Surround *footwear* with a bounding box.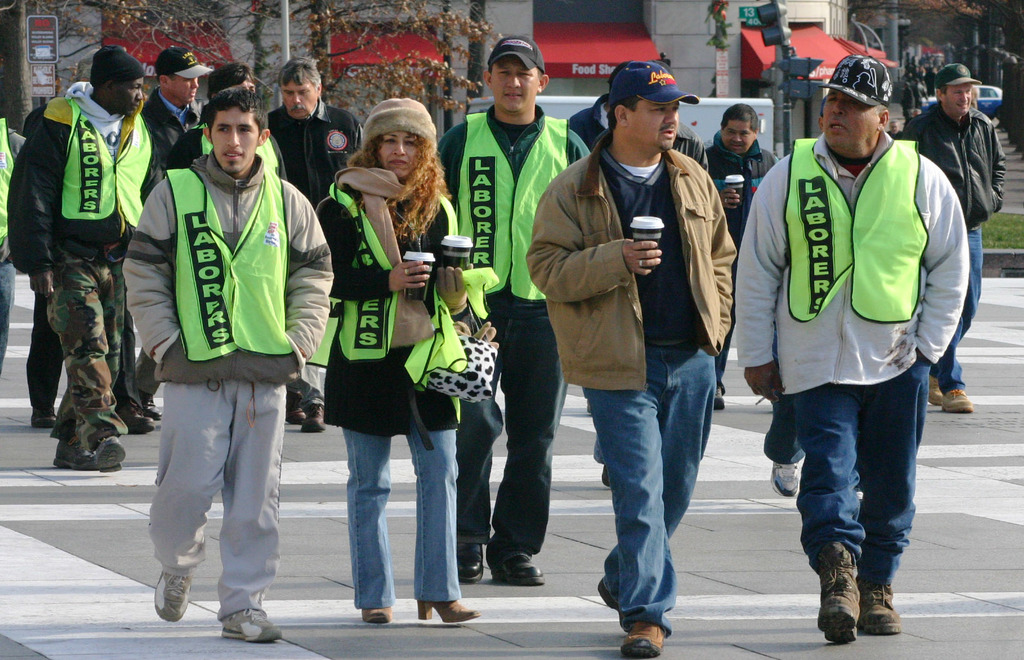
pyautogui.locateOnScreen(768, 460, 799, 495).
